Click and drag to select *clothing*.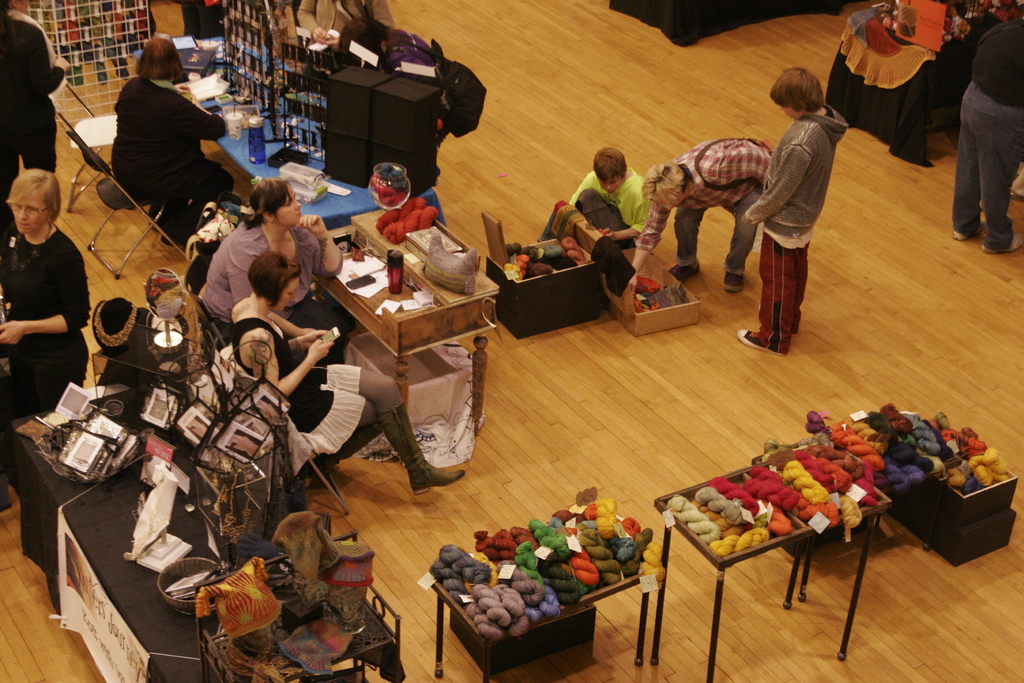
Selection: x1=1 y1=9 x2=72 y2=222.
